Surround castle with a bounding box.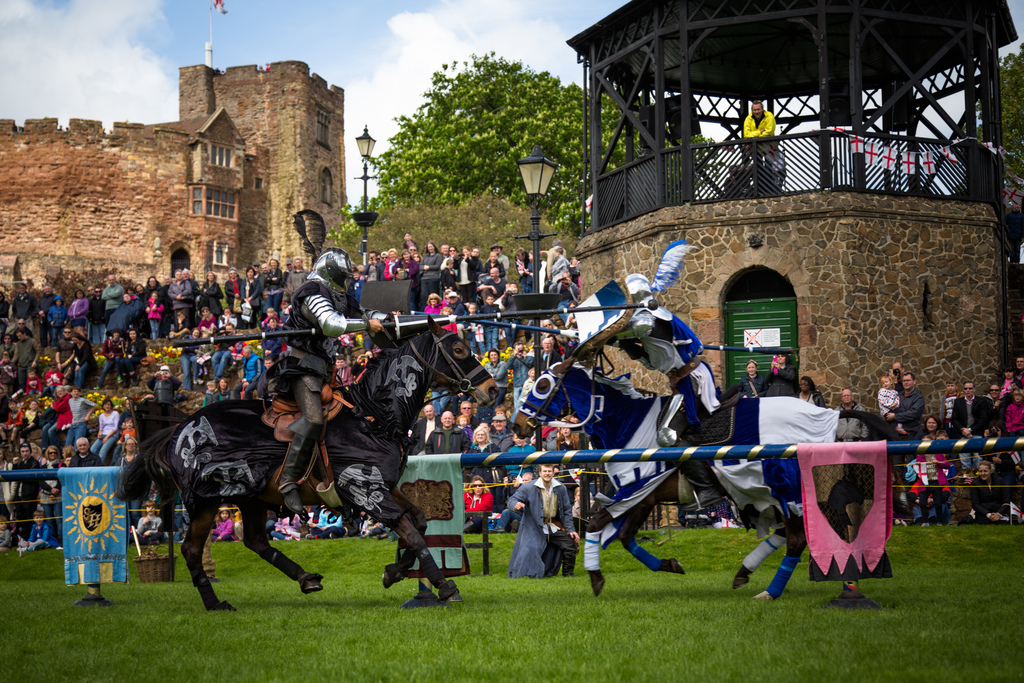
box(21, 42, 390, 313).
